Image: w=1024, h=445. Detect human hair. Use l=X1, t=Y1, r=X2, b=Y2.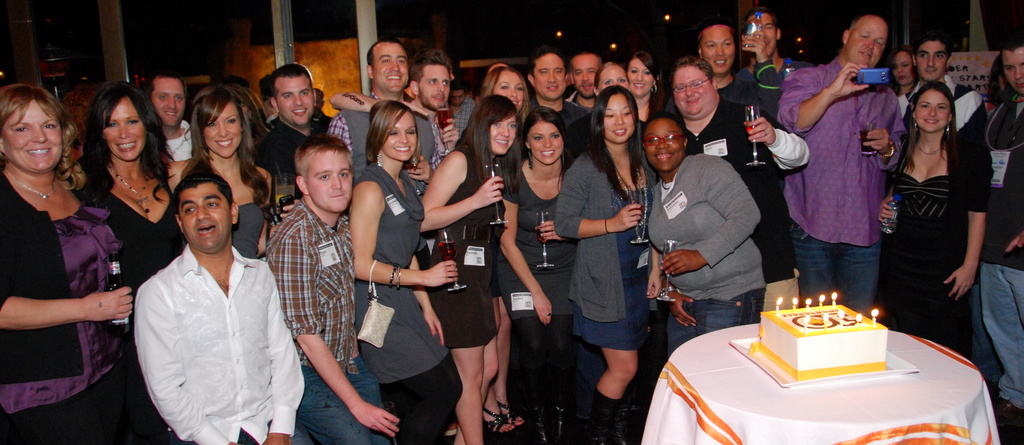
l=527, t=47, r=568, b=80.
